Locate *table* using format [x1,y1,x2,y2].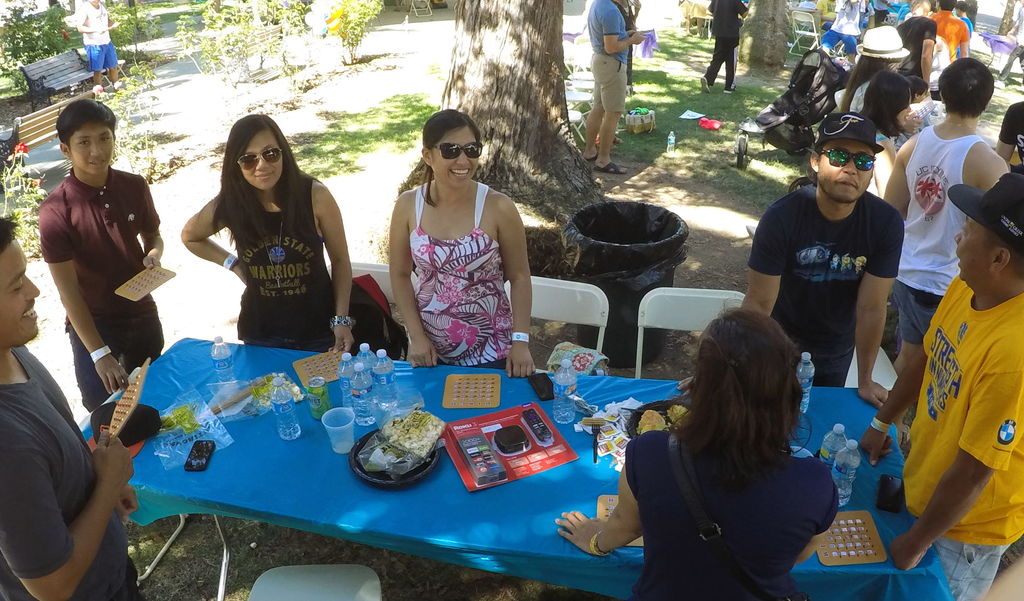
[94,337,685,597].
